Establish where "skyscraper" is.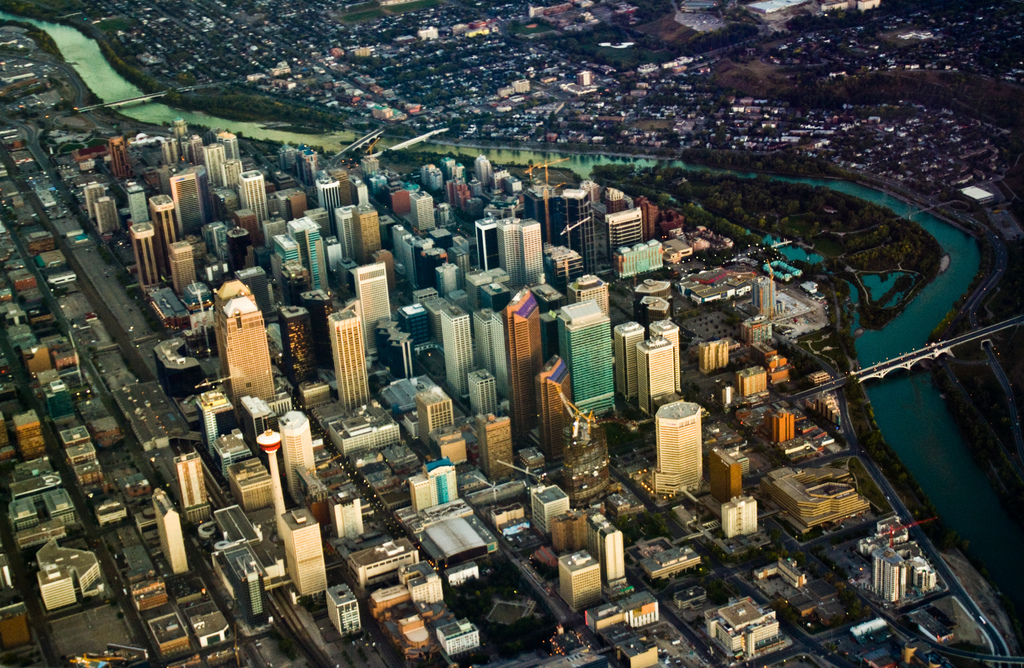
Established at [639,335,677,415].
